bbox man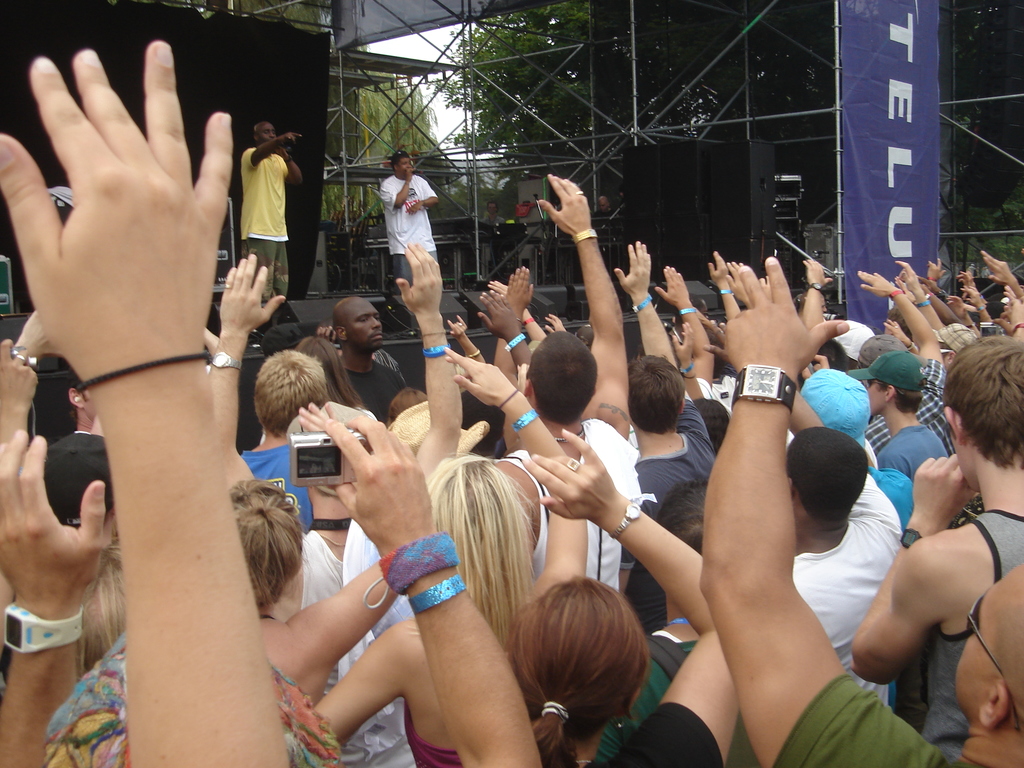
crop(854, 266, 948, 453)
